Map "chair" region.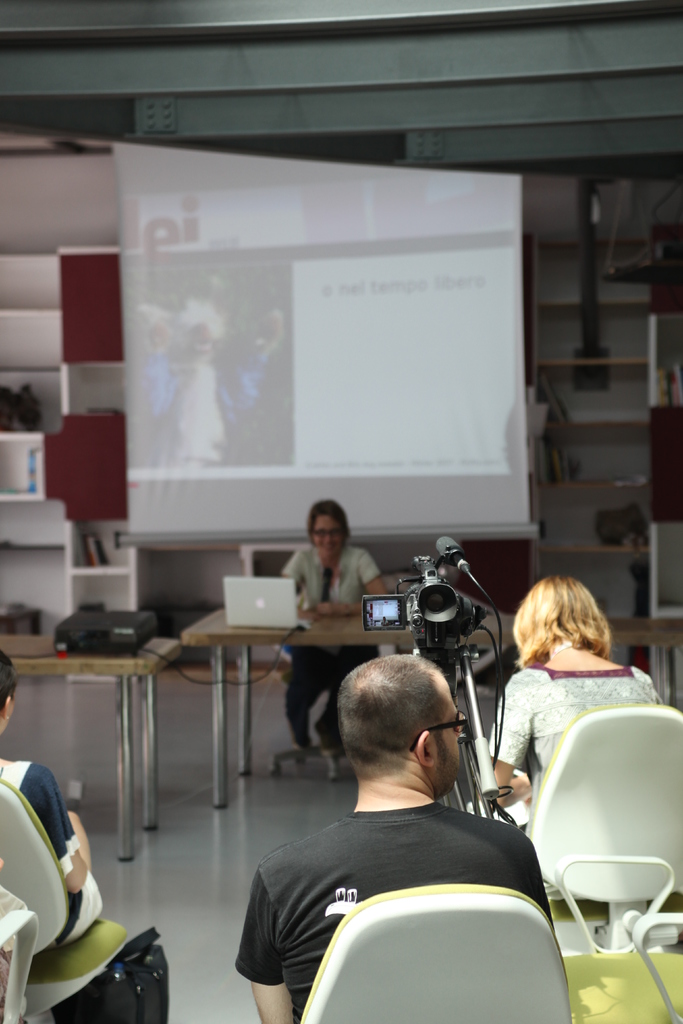
Mapped to 497, 707, 645, 982.
